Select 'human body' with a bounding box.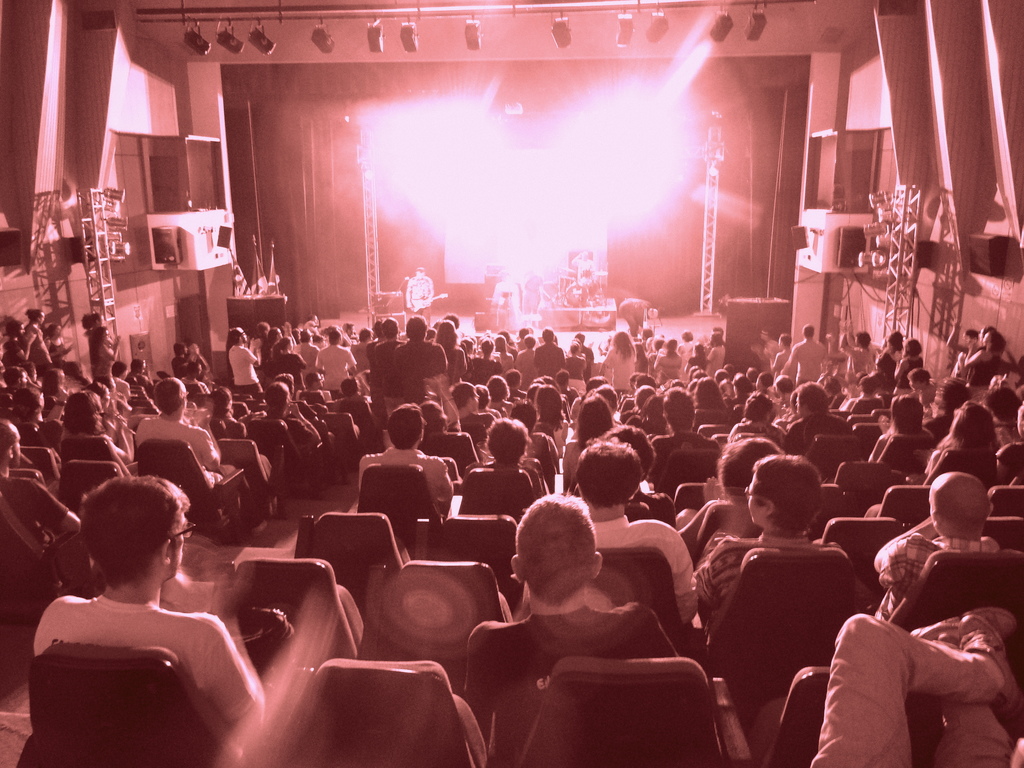
region(367, 318, 404, 406).
